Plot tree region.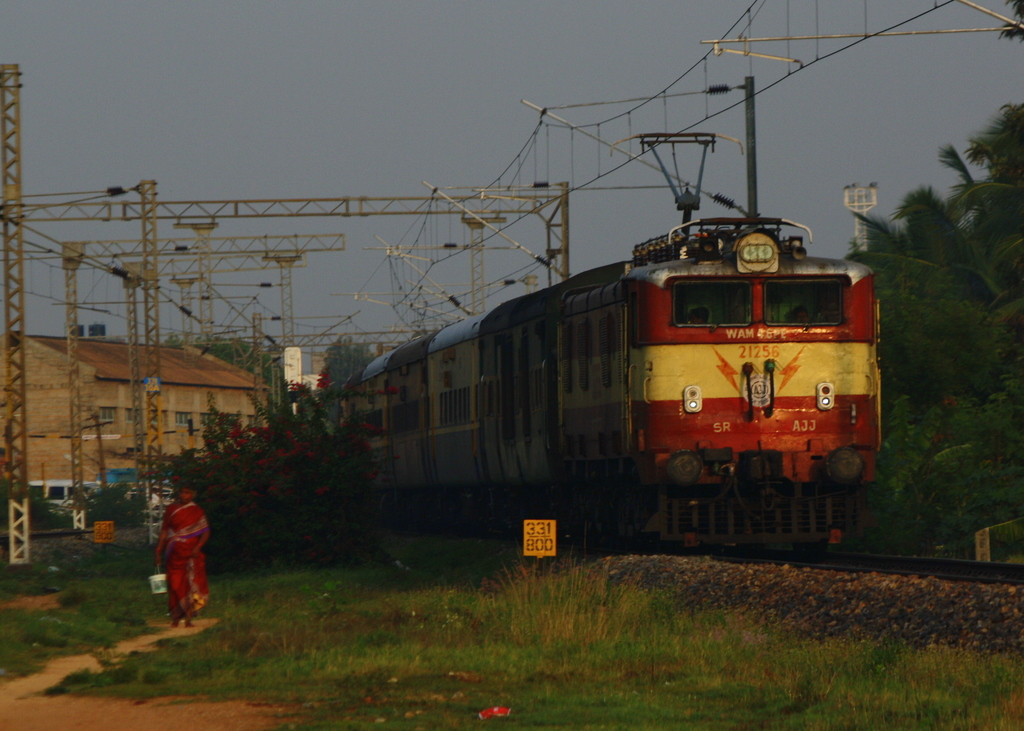
Plotted at locate(841, 100, 1023, 338).
